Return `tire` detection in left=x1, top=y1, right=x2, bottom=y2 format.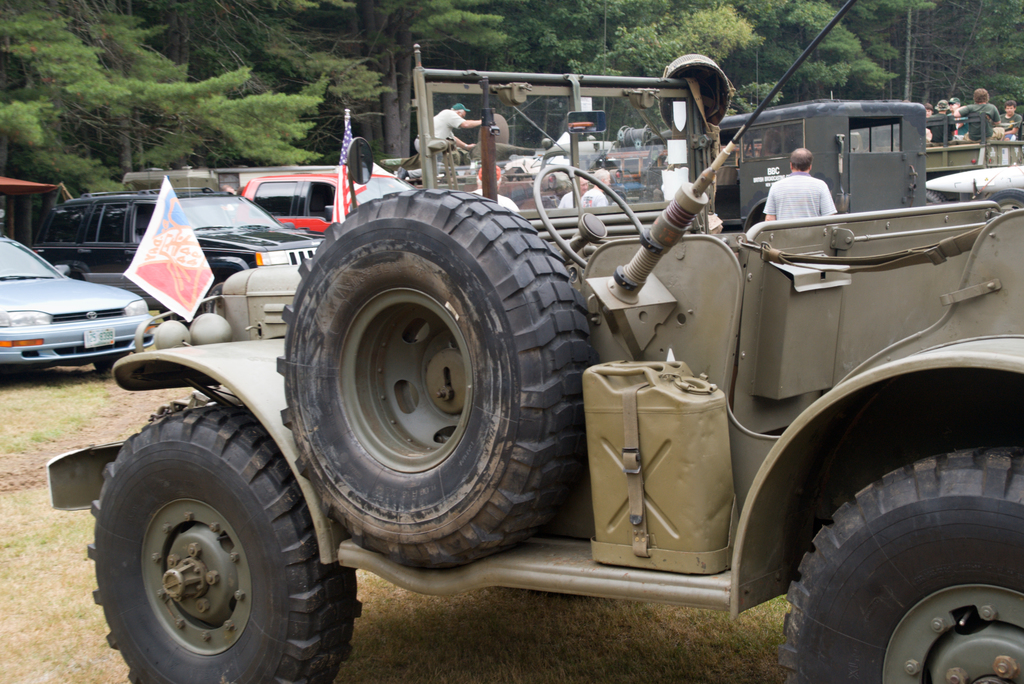
left=273, top=186, right=585, bottom=567.
